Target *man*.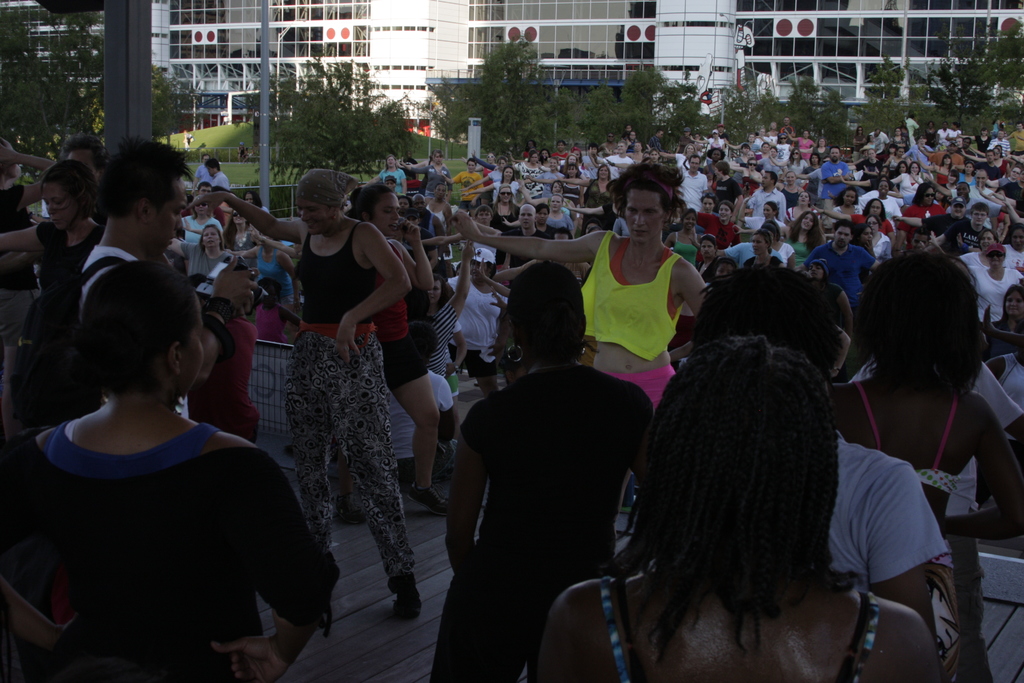
Target region: BBox(531, 159, 566, 198).
